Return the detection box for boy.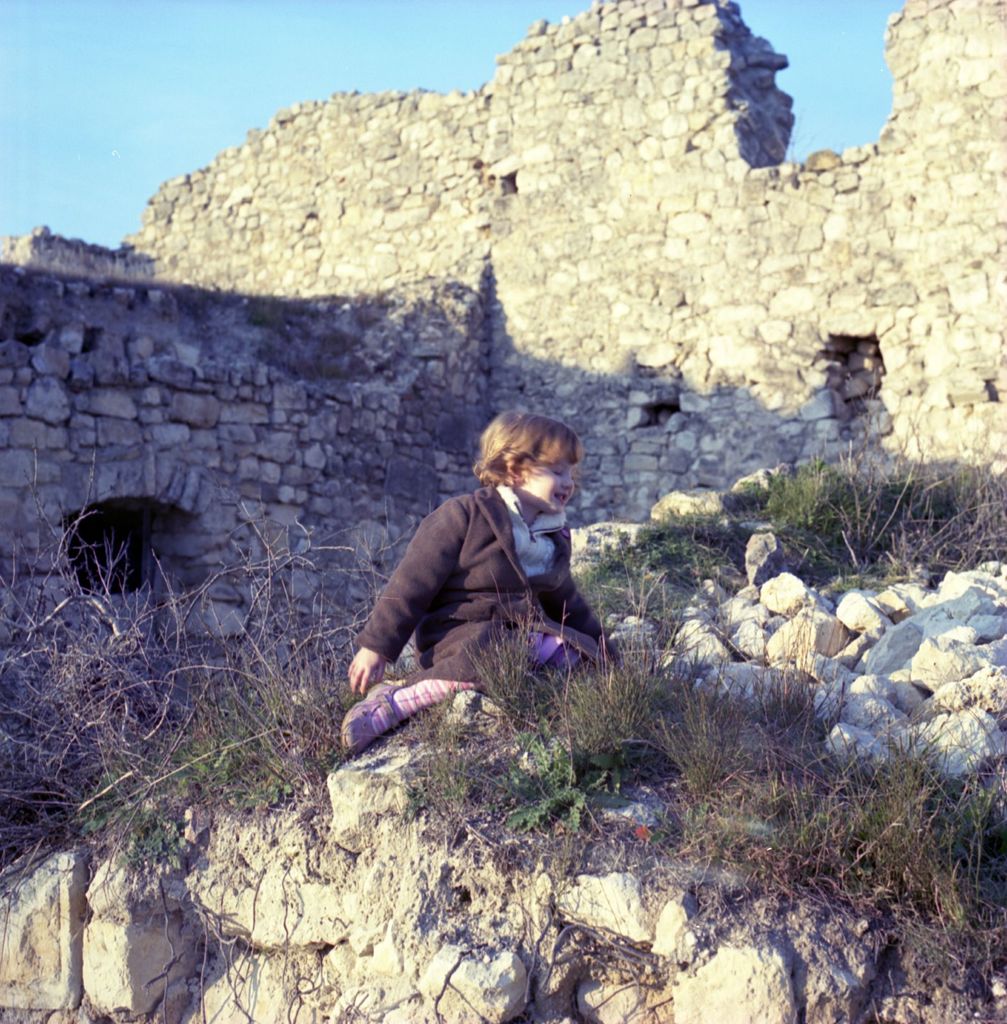
region(339, 399, 680, 804).
